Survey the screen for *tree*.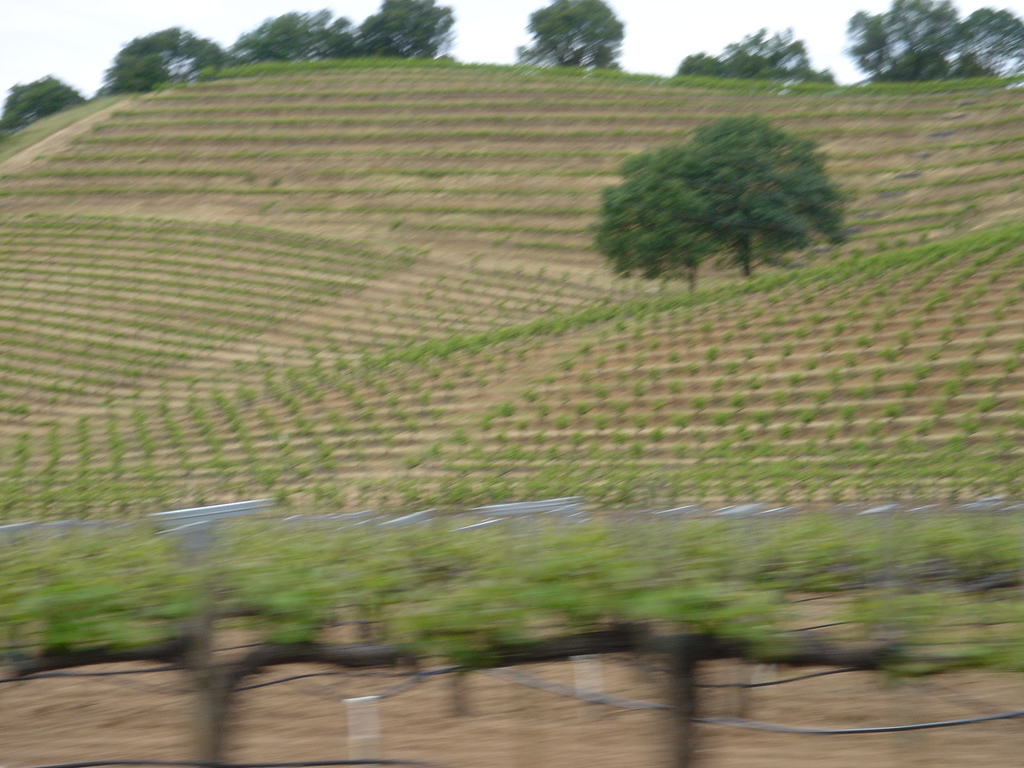
Survey found: 670 26 832 79.
